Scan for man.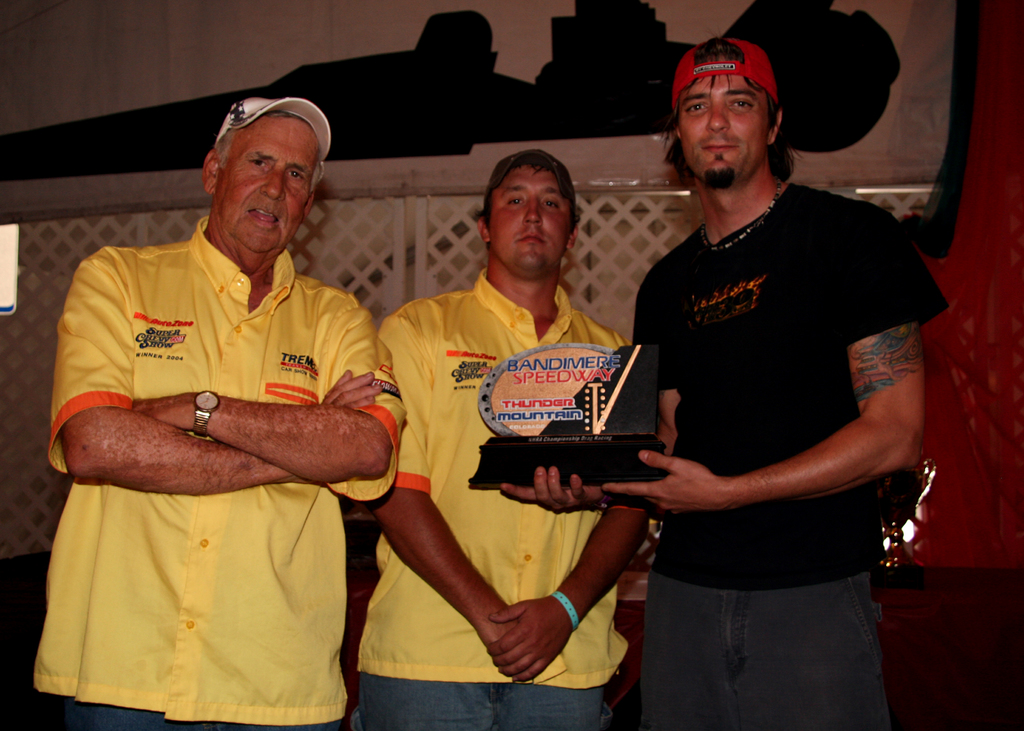
Scan result: bbox=(593, 17, 945, 711).
